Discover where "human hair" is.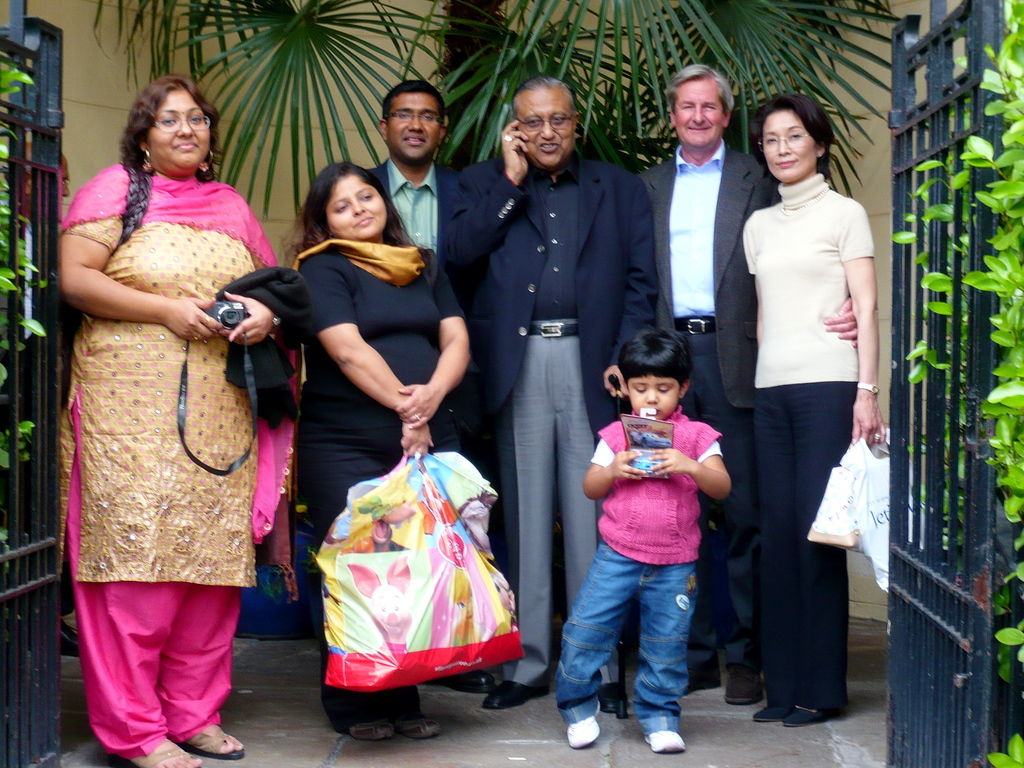
Discovered at {"x1": 282, "y1": 159, "x2": 428, "y2": 256}.
